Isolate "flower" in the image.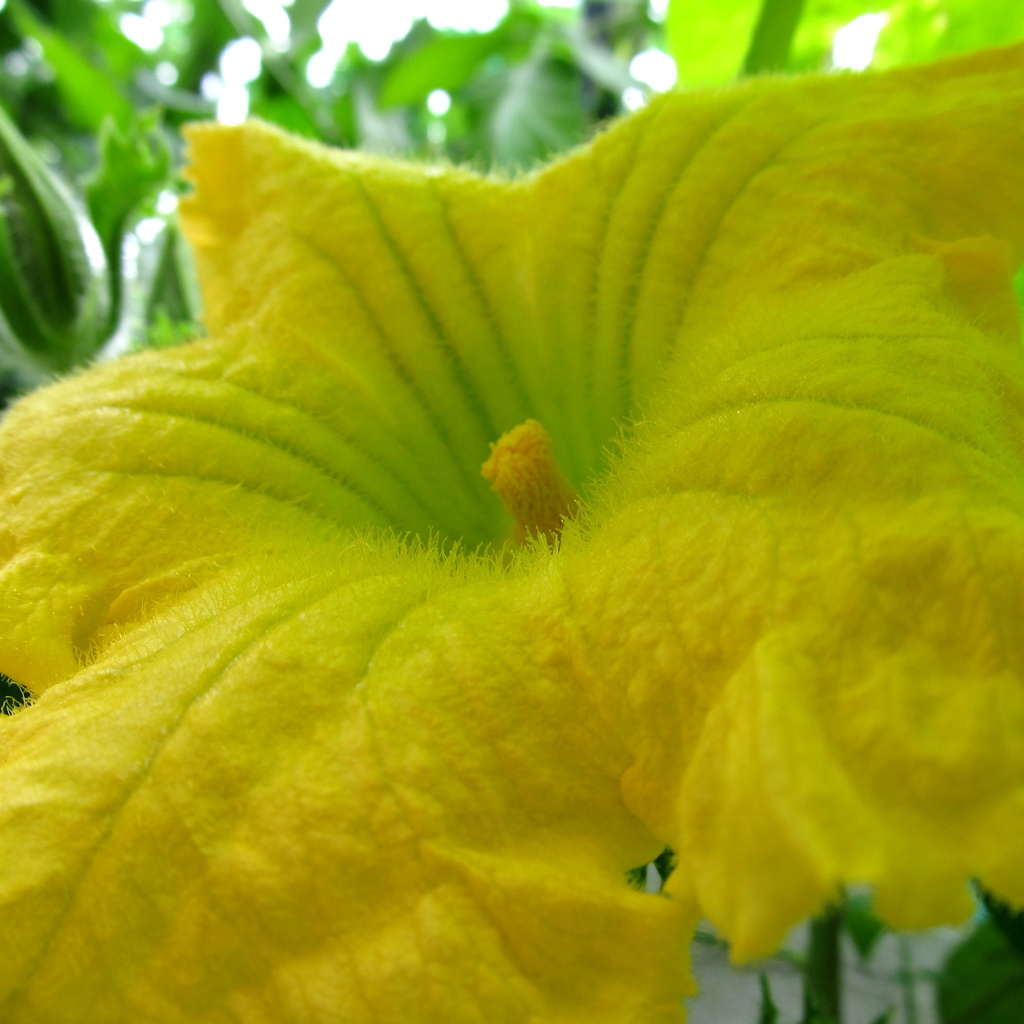
Isolated region: 97,0,1023,1023.
